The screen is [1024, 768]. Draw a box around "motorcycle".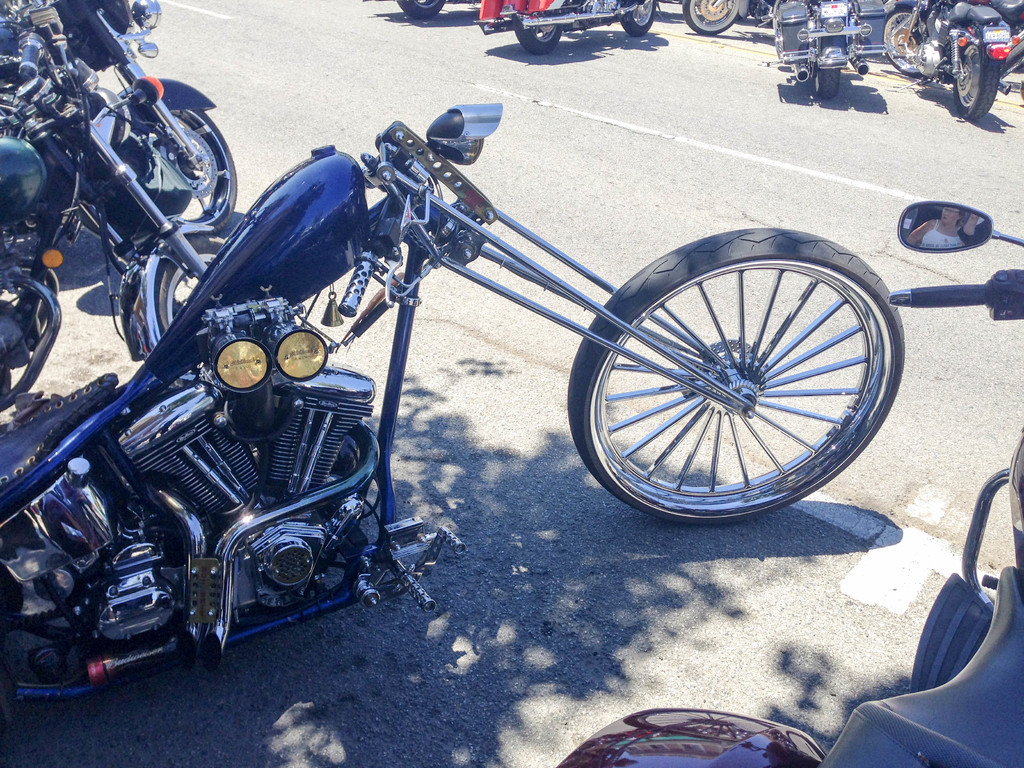
[1, 33, 230, 410].
